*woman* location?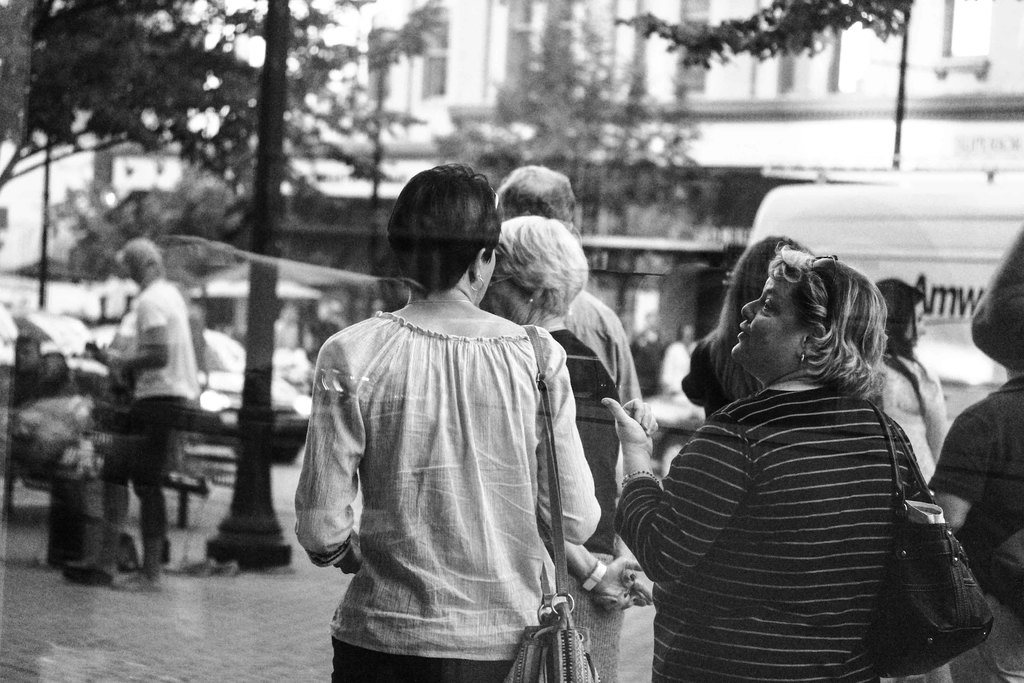
[x1=294, y1=162, x2=600, y2=682]
